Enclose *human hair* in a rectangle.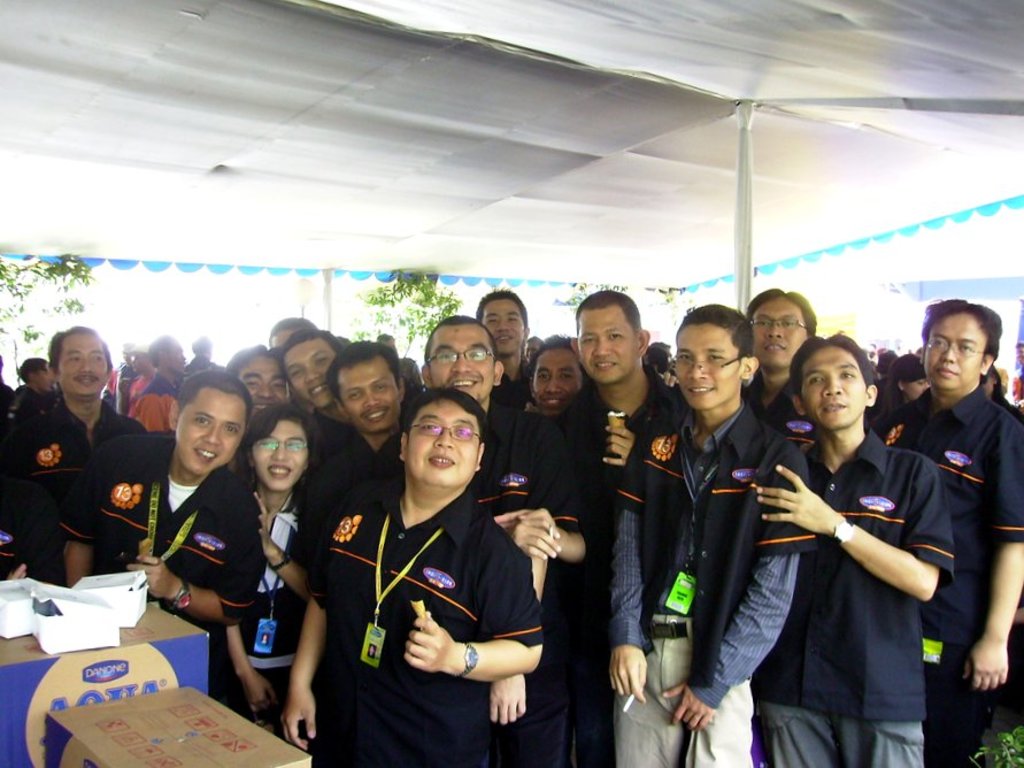
280/331/340/382.
